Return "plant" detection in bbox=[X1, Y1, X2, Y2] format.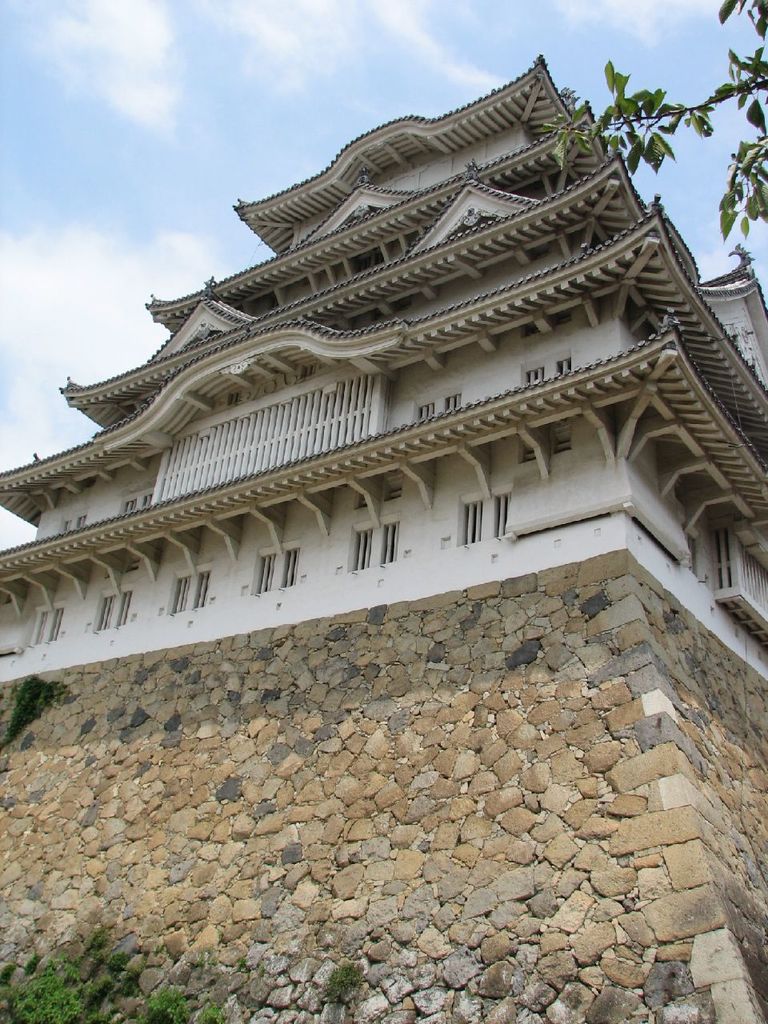
bbox=[0, 919, 229, 1023].
